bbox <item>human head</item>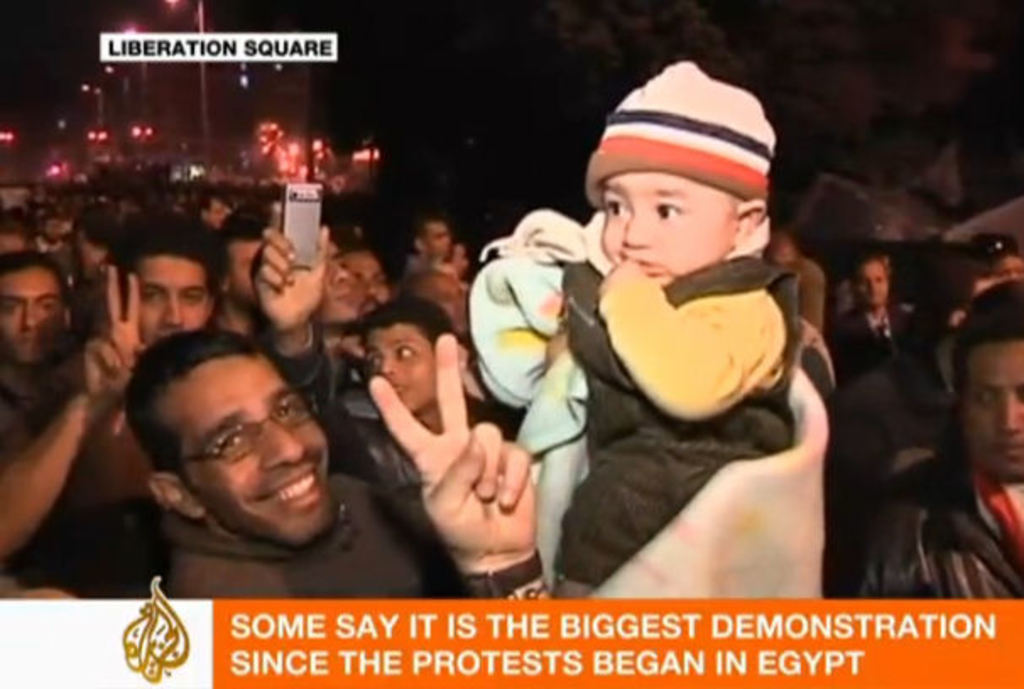
108:206:218:360
